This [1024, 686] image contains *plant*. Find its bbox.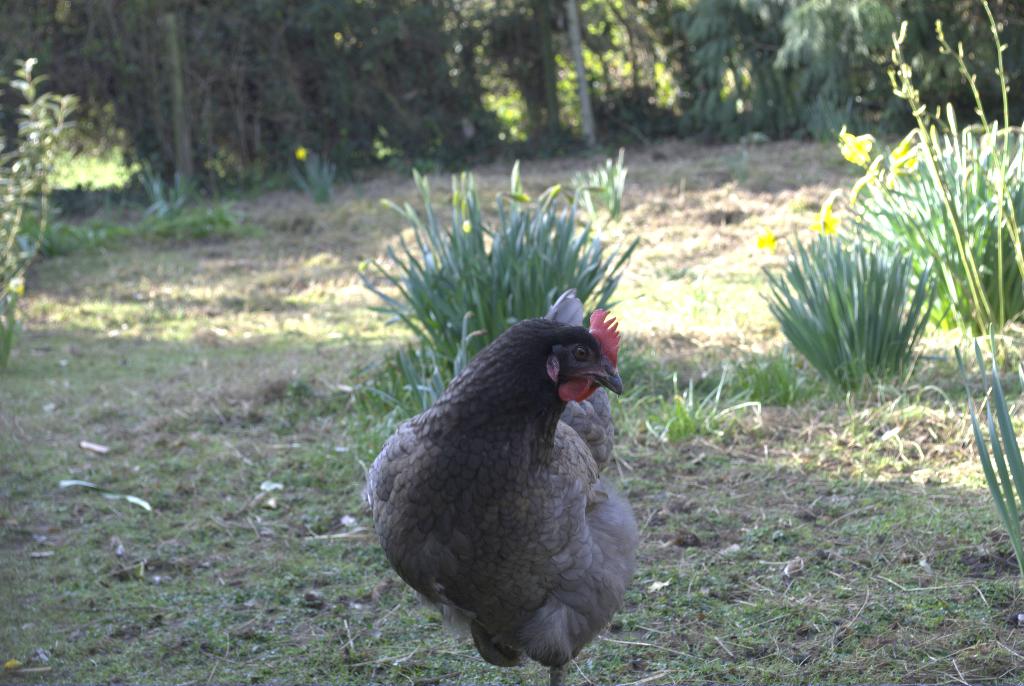
[278,146,339,207].
